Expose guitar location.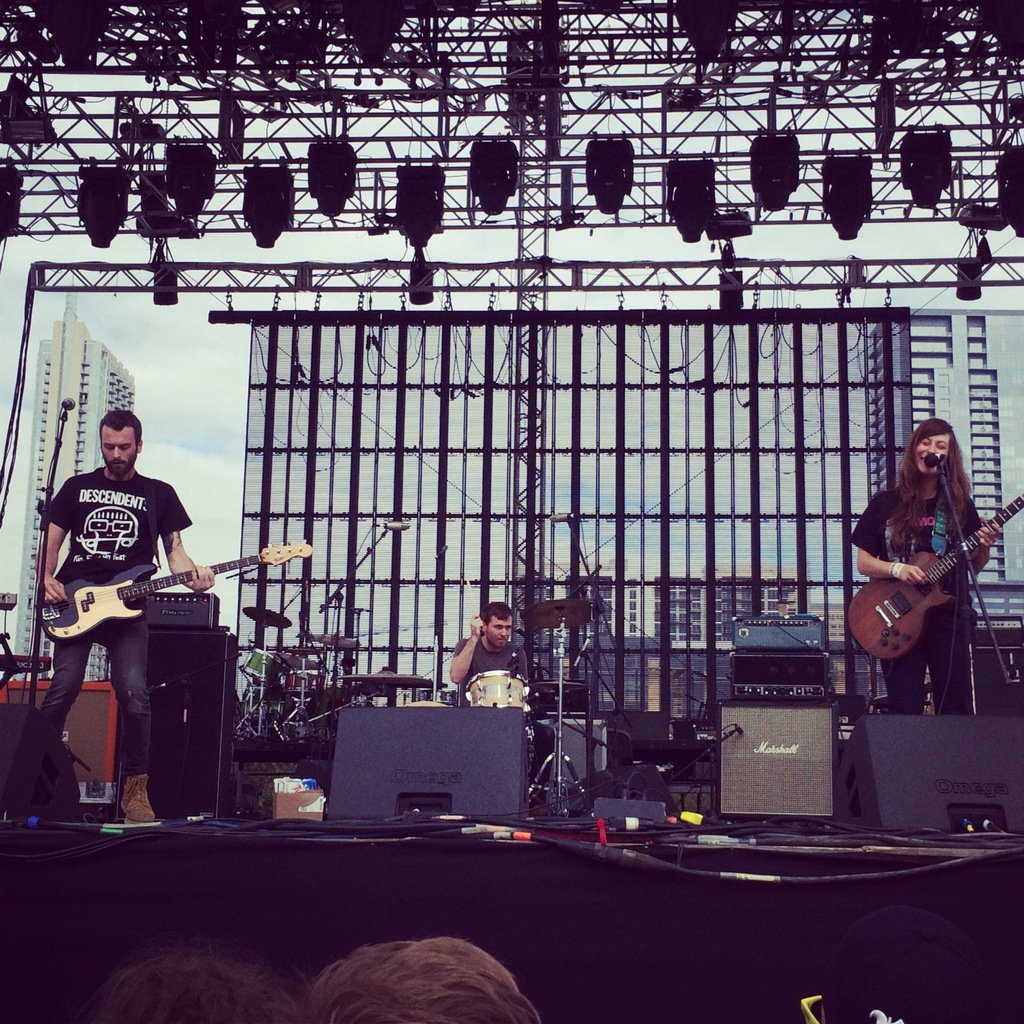
Exposed at Rect(36, 542, 313, 643).
